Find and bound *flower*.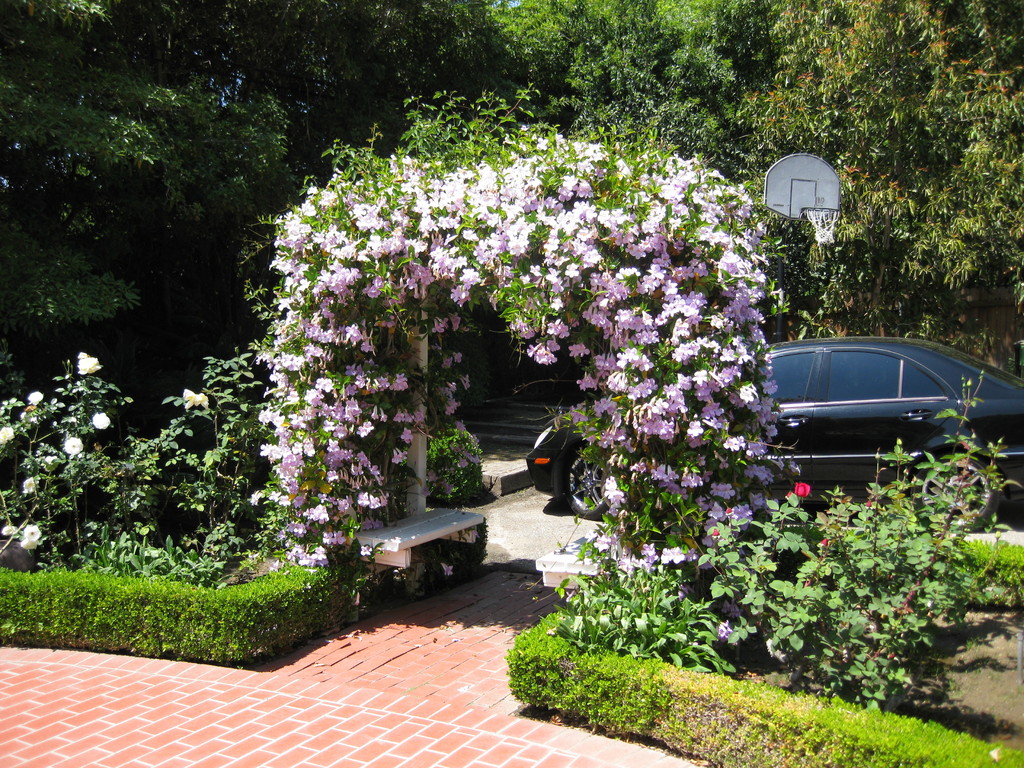
Bound: (75,349,97,374).
